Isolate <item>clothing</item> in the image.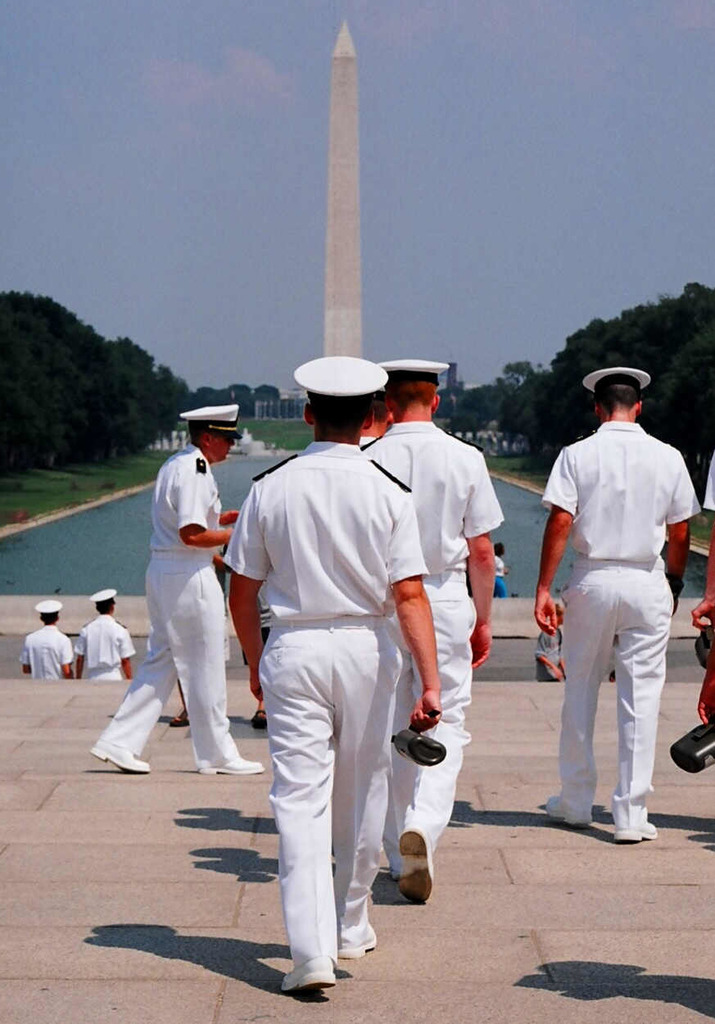
Isolated region: 72 613 133 673.
